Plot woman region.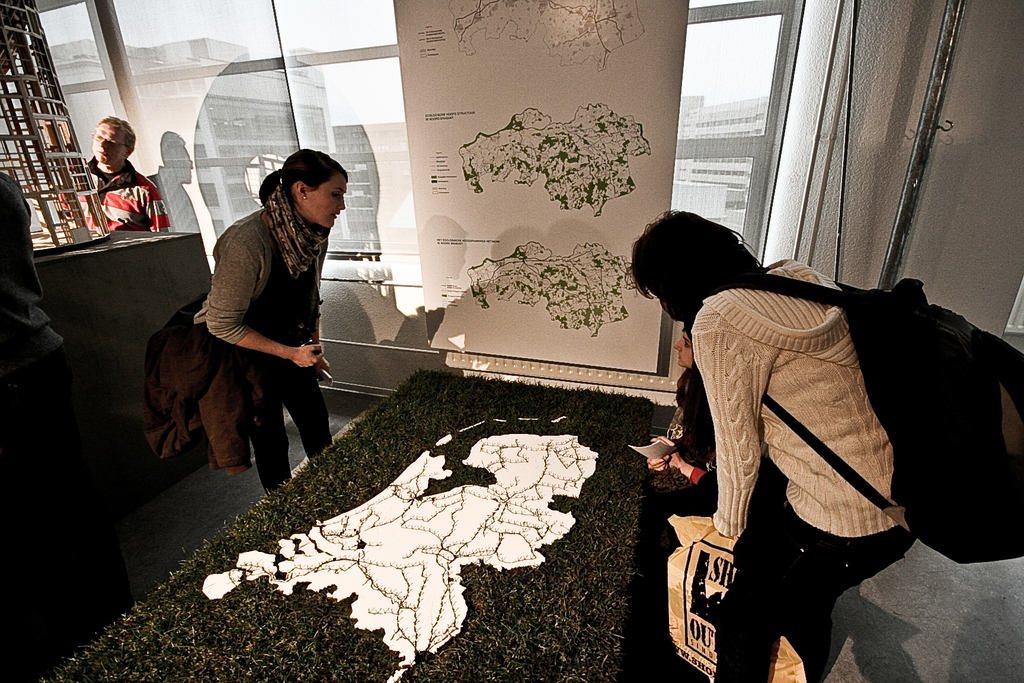
Plotted at region(662, 211, 942, 679).
